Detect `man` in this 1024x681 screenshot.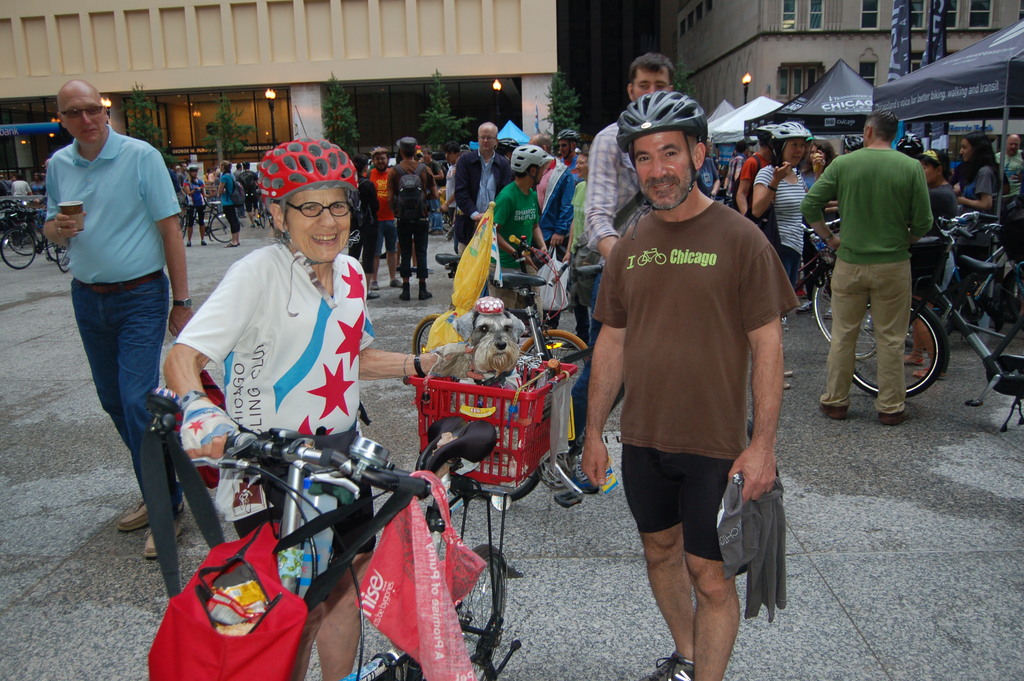
Detection: box(445, 141, 466, 202).
